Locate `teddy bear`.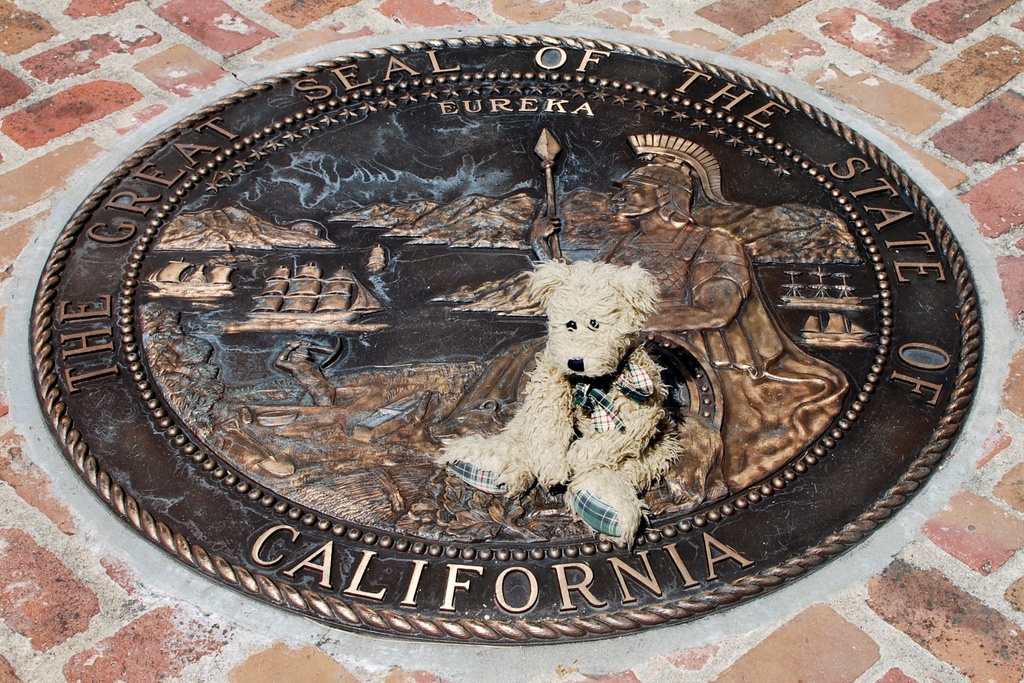
Bounding box: (left=440, top=257, right=684, bottom=546).
